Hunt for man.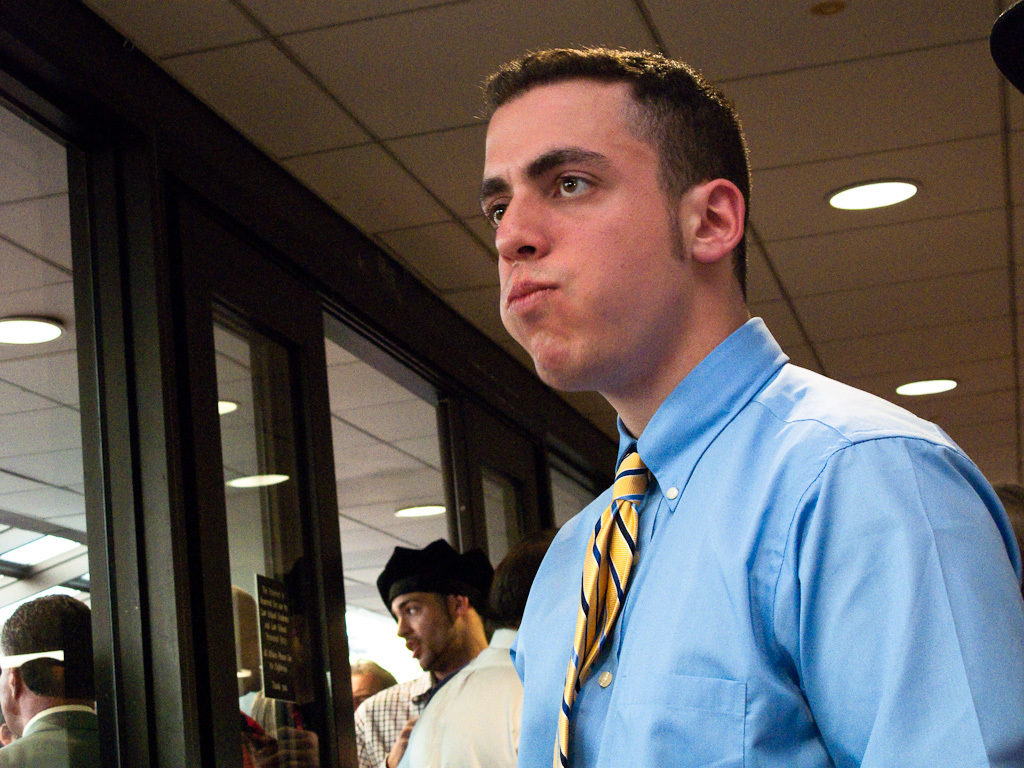
Hunted down at 0,591,111,767.
